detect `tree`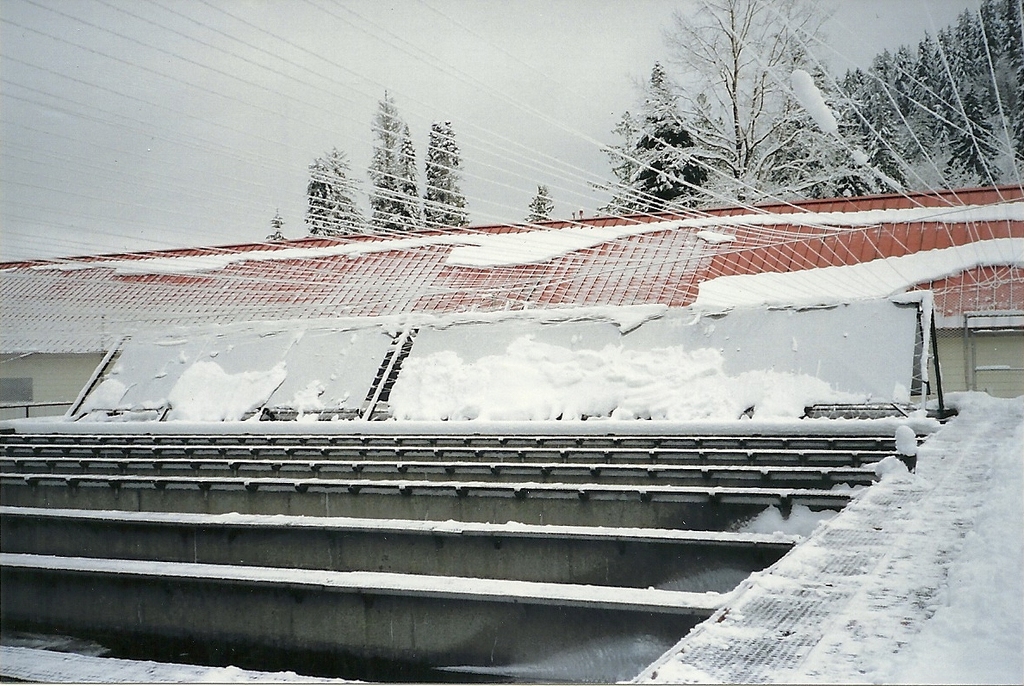
(524, 182, 553, 226)
